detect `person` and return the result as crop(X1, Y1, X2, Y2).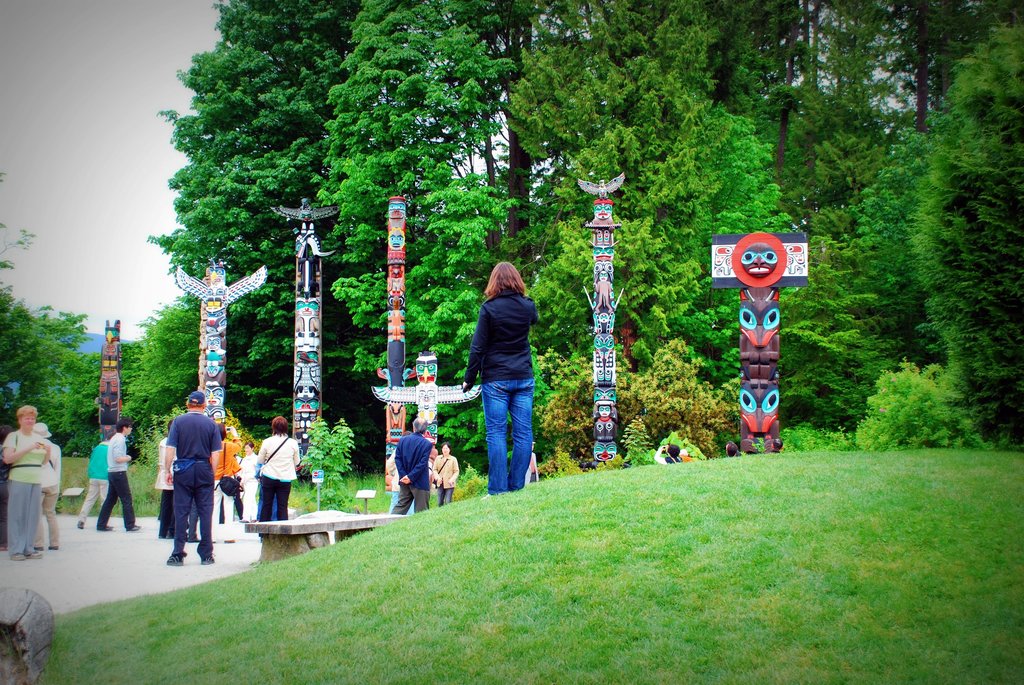
crop(678, 447, 693, 462).
